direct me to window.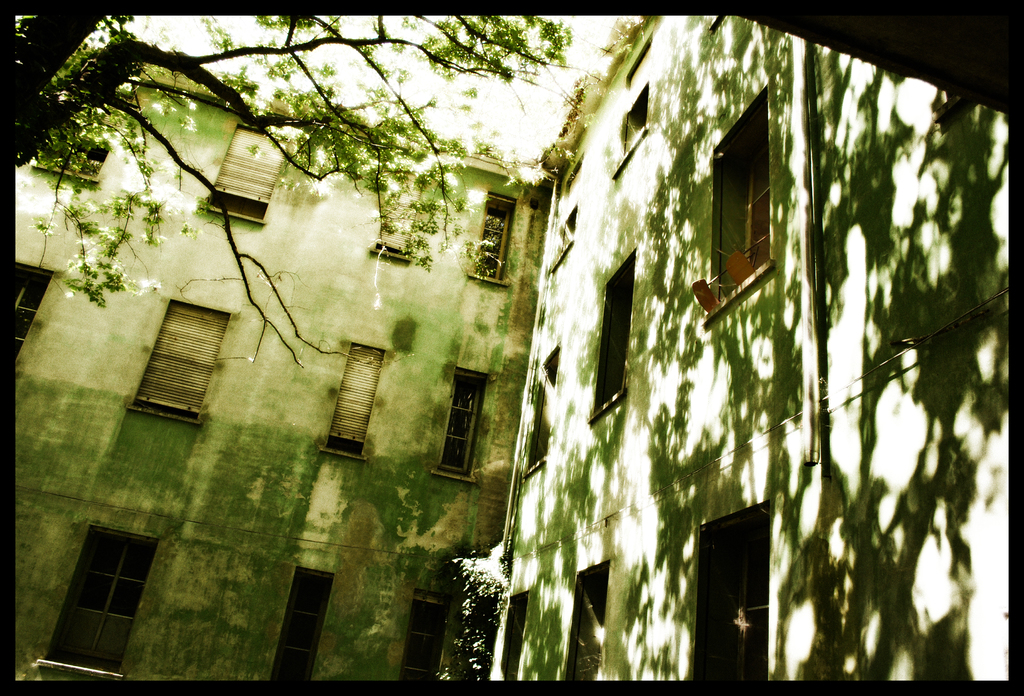
Direction: bbox=(324, 342, 385, 460).
